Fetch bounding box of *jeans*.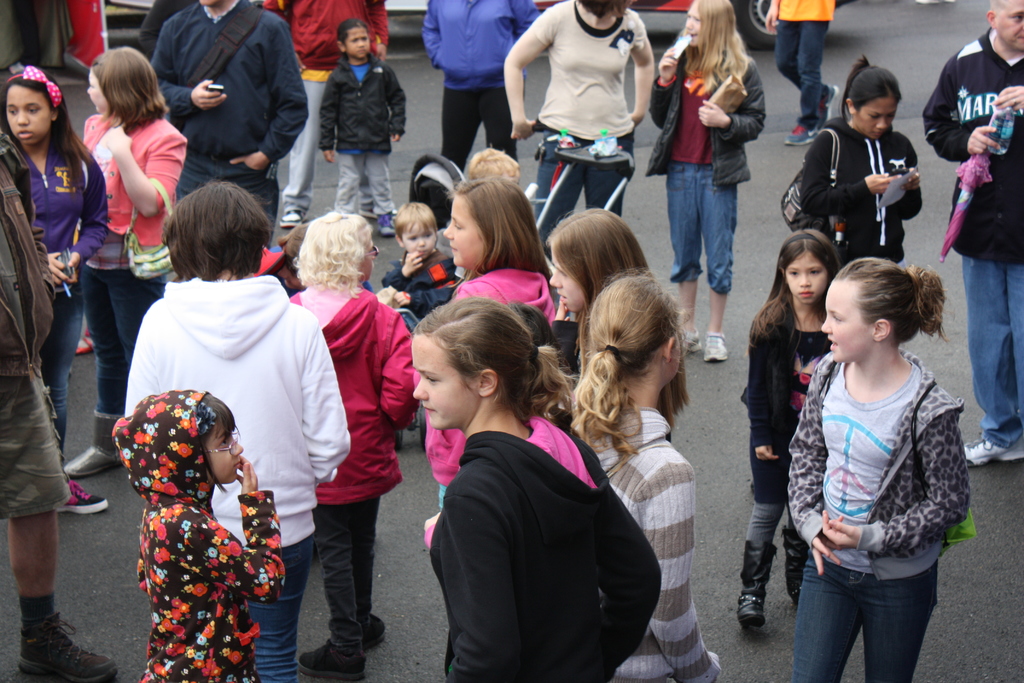
Bbox: <bbox>788, 557, 934, 682</bbox>.
